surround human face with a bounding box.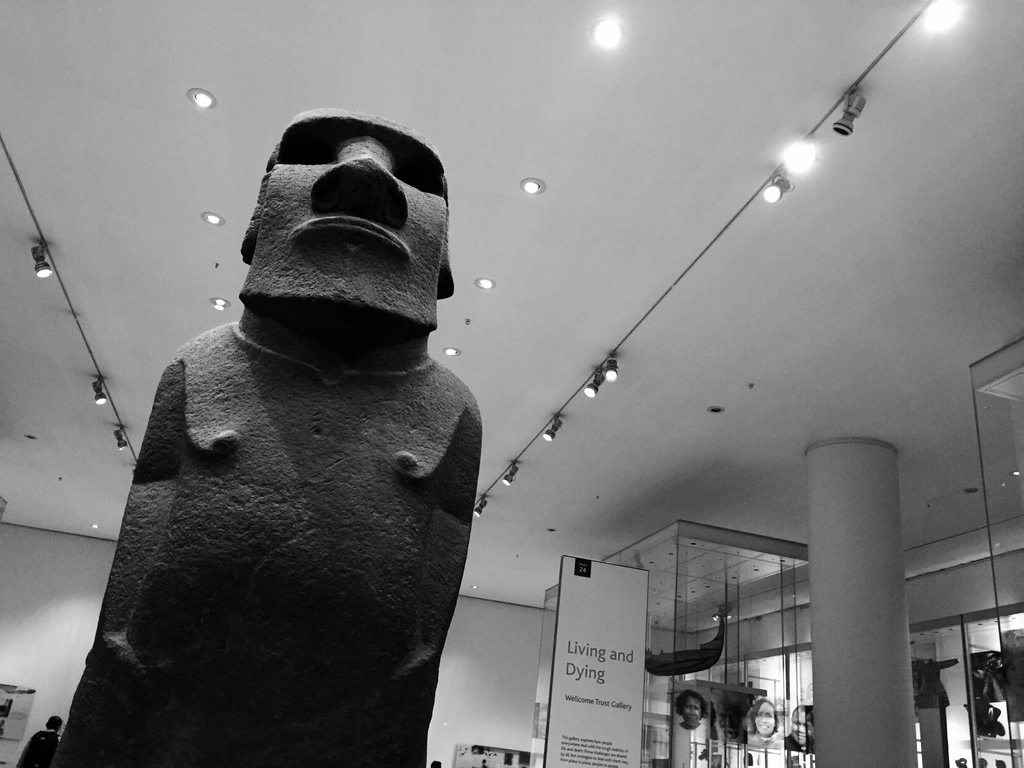
<bbox>683, 694, 703, 725</bbox>.
